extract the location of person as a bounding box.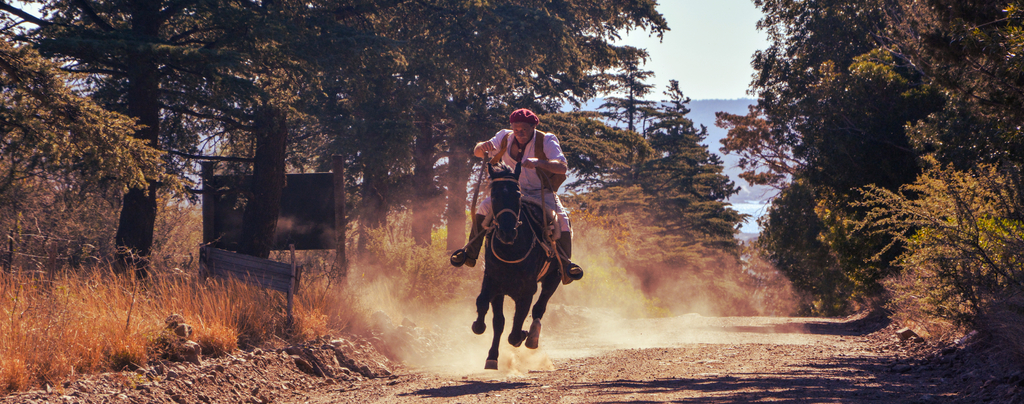
(x1=450, y1=106, x2=585, y2=290).
